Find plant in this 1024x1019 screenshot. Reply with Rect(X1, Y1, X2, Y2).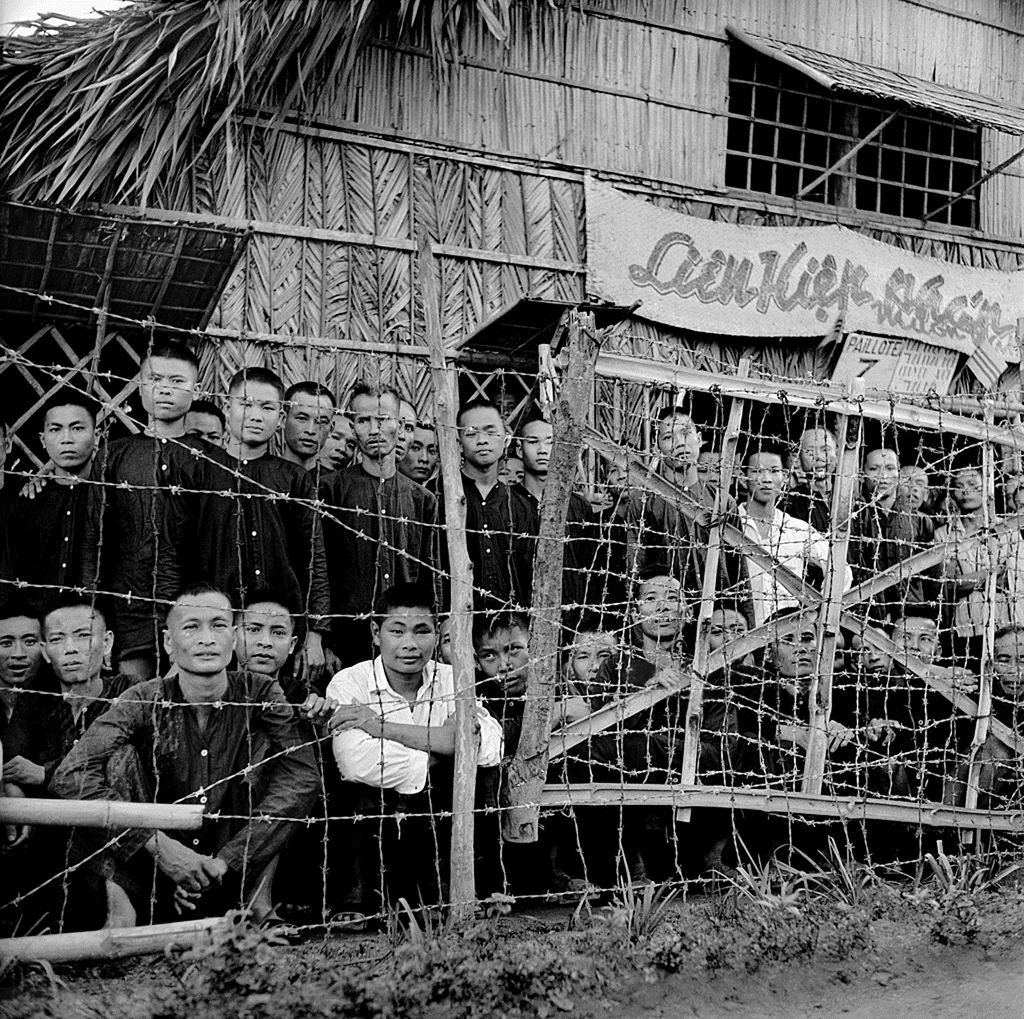
Rect(372, 890, 450, 967).
